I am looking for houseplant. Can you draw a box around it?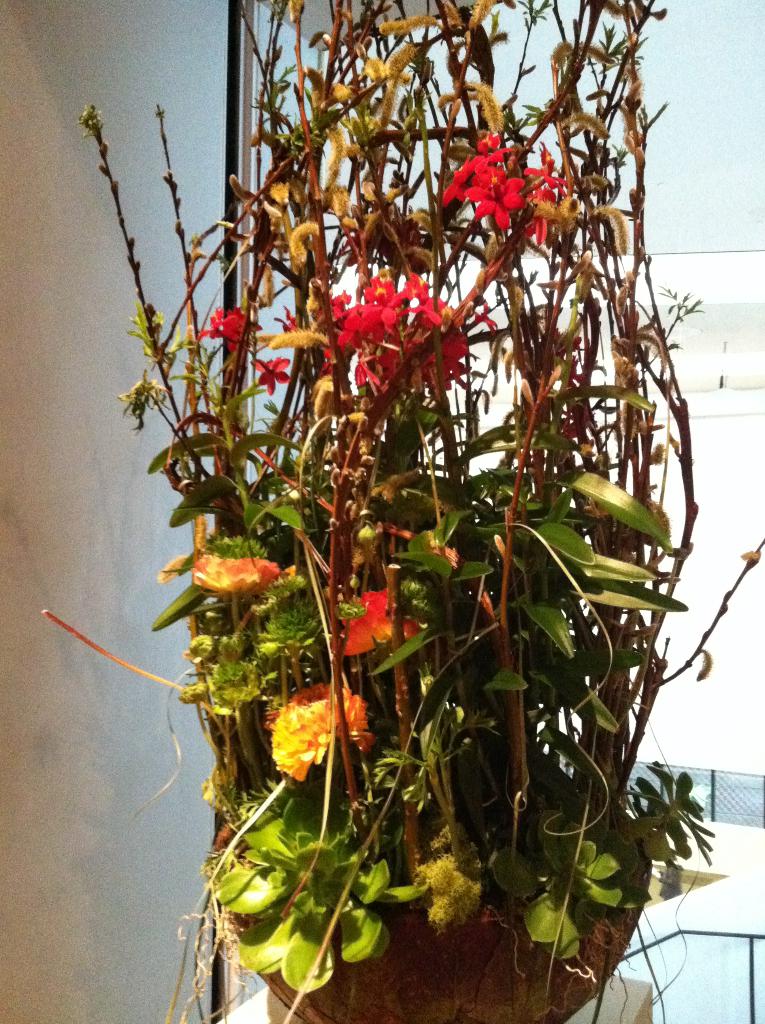
Sure, the bounding box is <box>36,0,764,1023</box>.
